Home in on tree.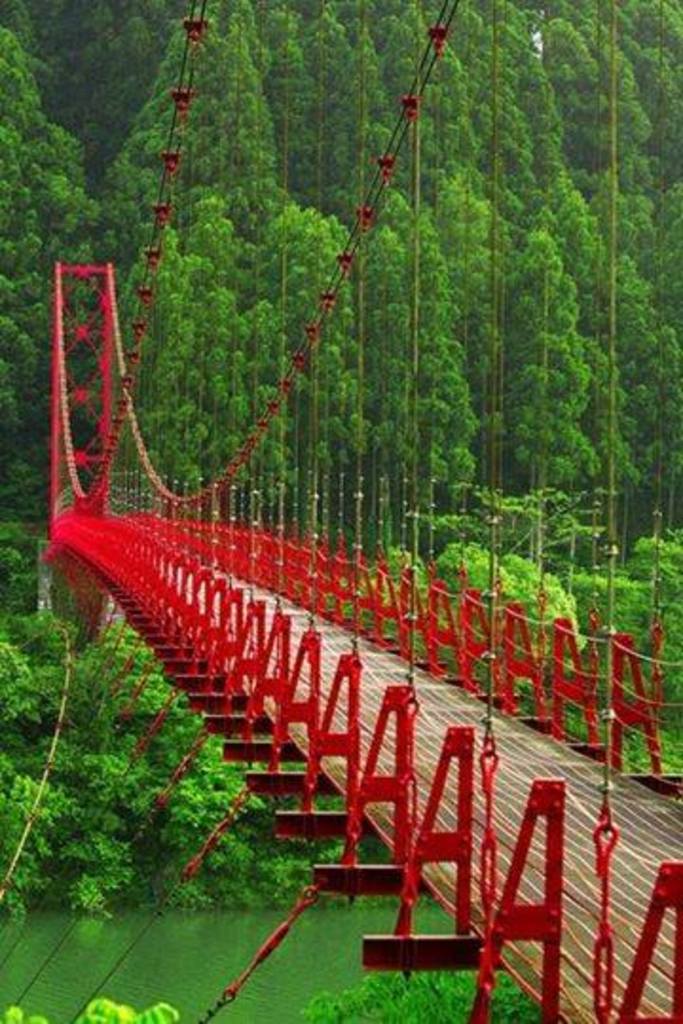
Homed in at <region>360, 182, 463, 512</region>.
